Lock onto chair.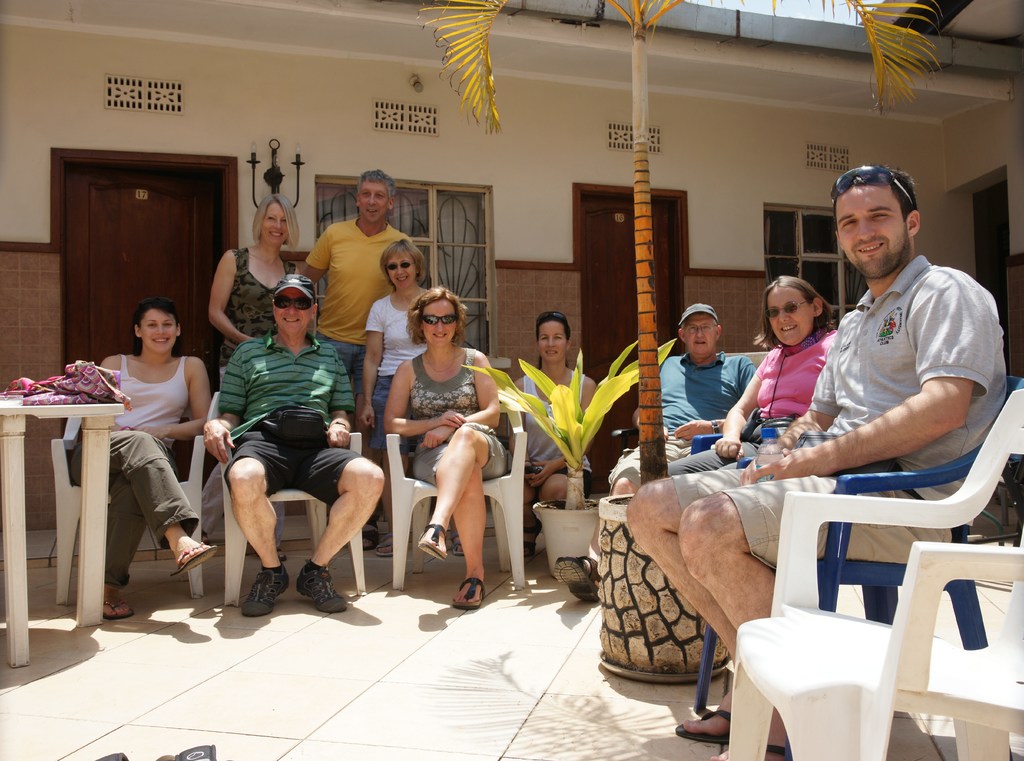
Locked: bbox=(222, 437, 365, 601).
